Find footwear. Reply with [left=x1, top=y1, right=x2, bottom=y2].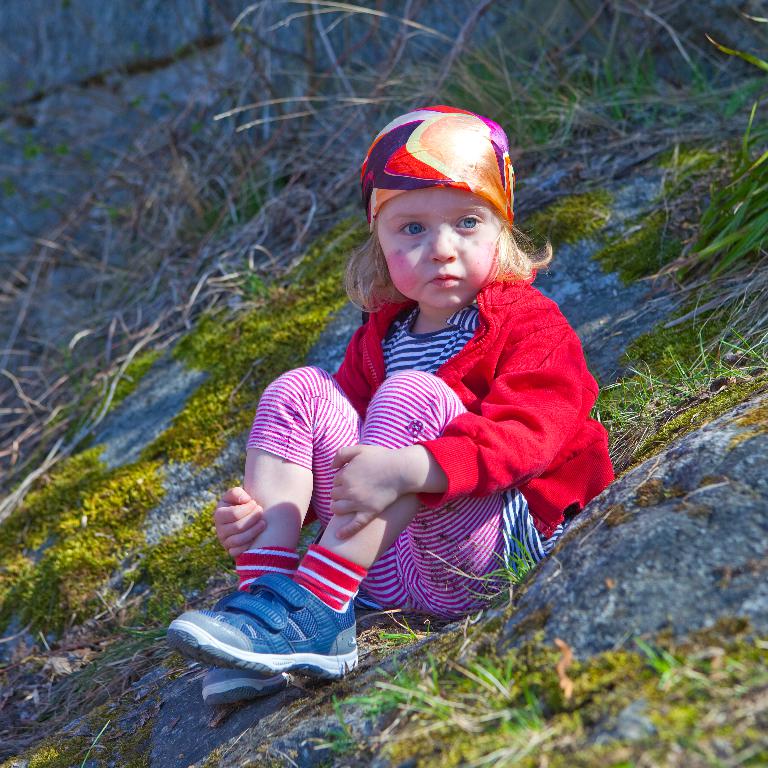
[left=166, top=566, right=364, bottom=683].
